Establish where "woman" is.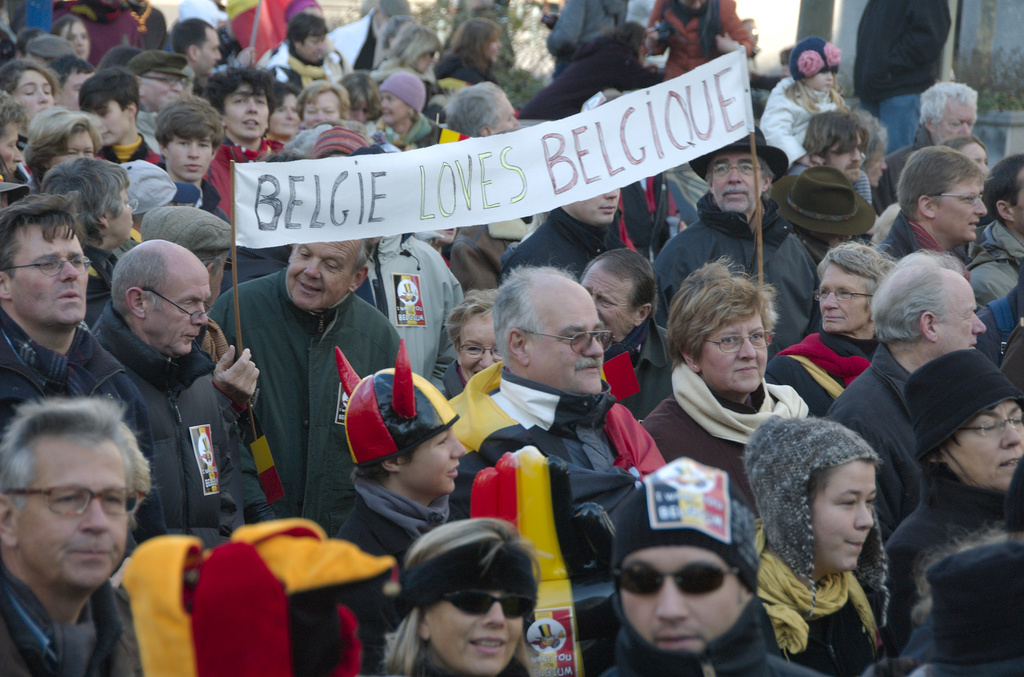
Established at 707 395 917 670.
